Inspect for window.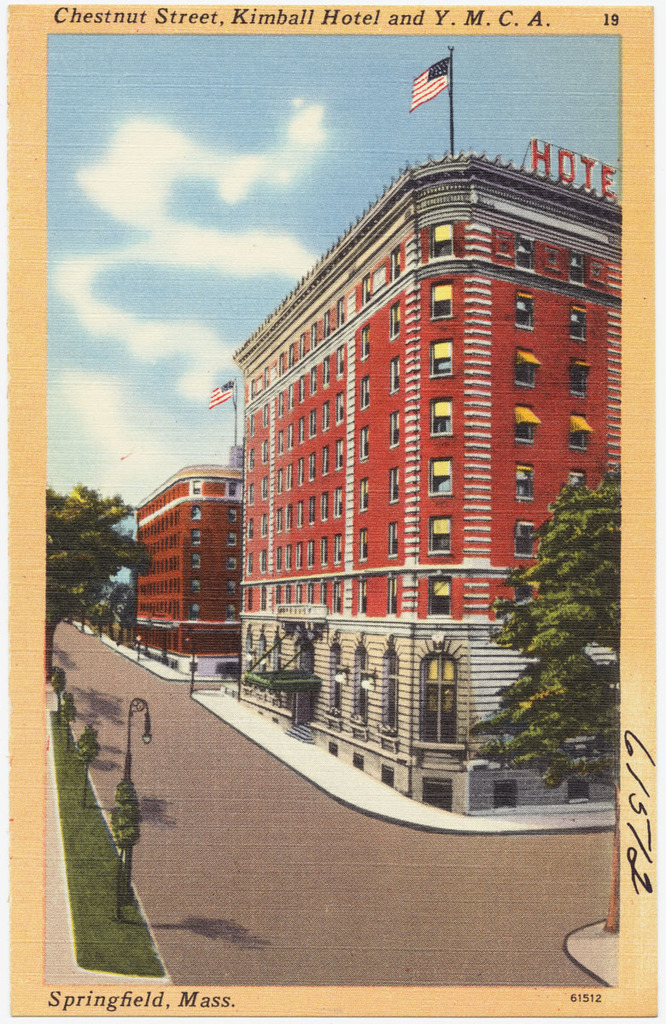
Inspection: left=322, top=357, right=329, bottom=385.
